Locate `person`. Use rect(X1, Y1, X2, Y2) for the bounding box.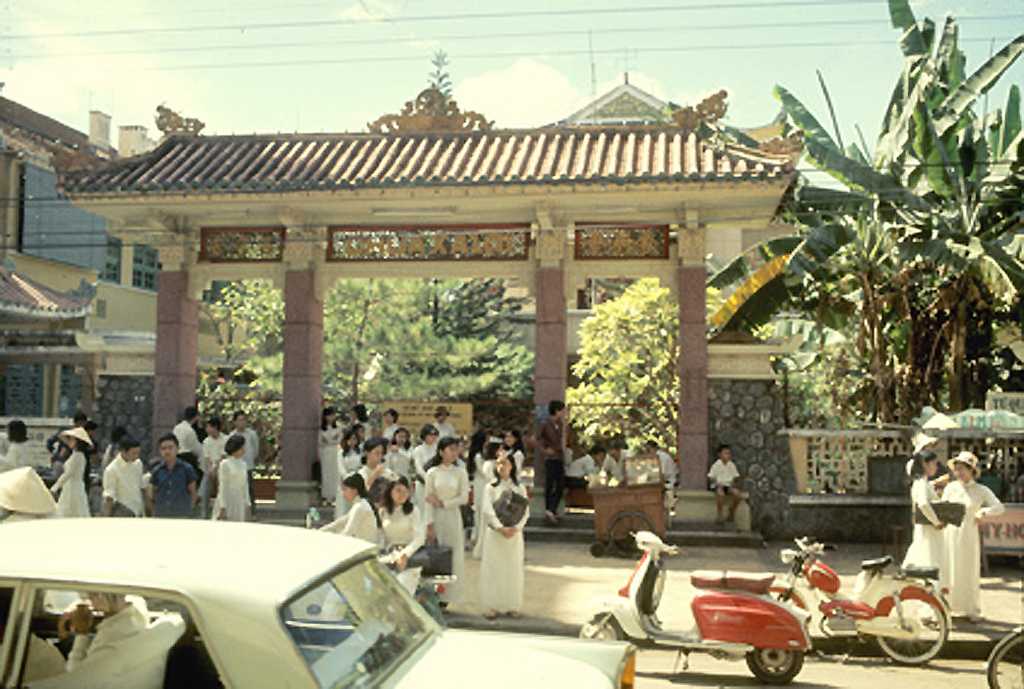
rect(0, 418, 34, 469).
